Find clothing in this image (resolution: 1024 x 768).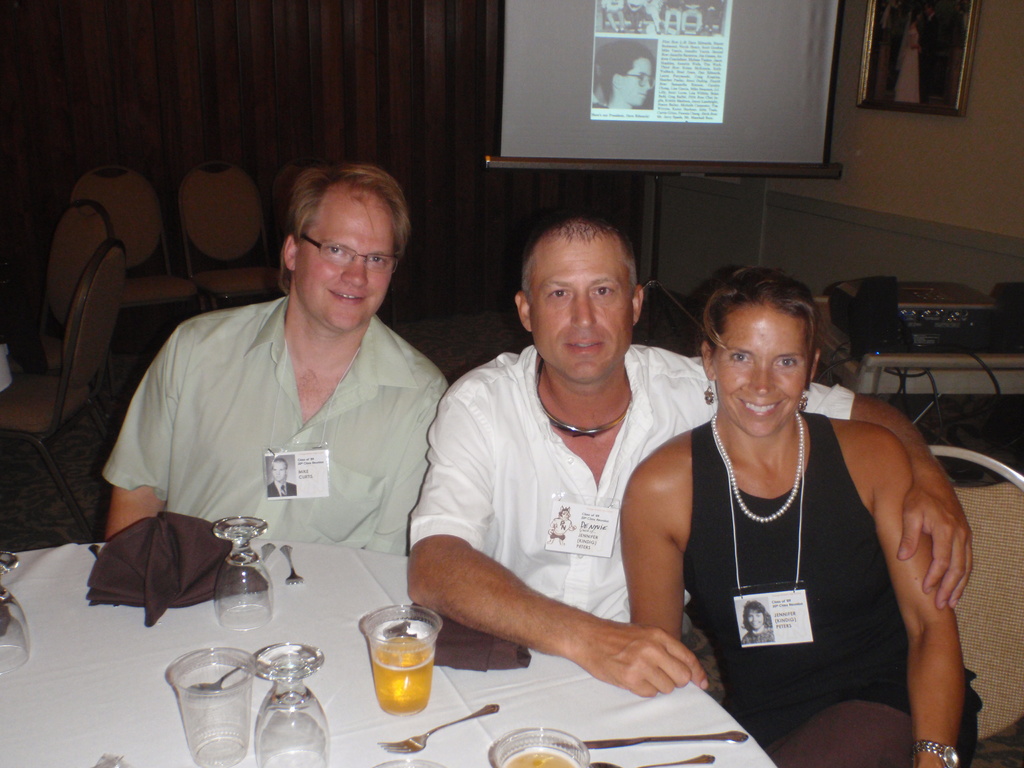
<box>655,362,949,742</box>.
